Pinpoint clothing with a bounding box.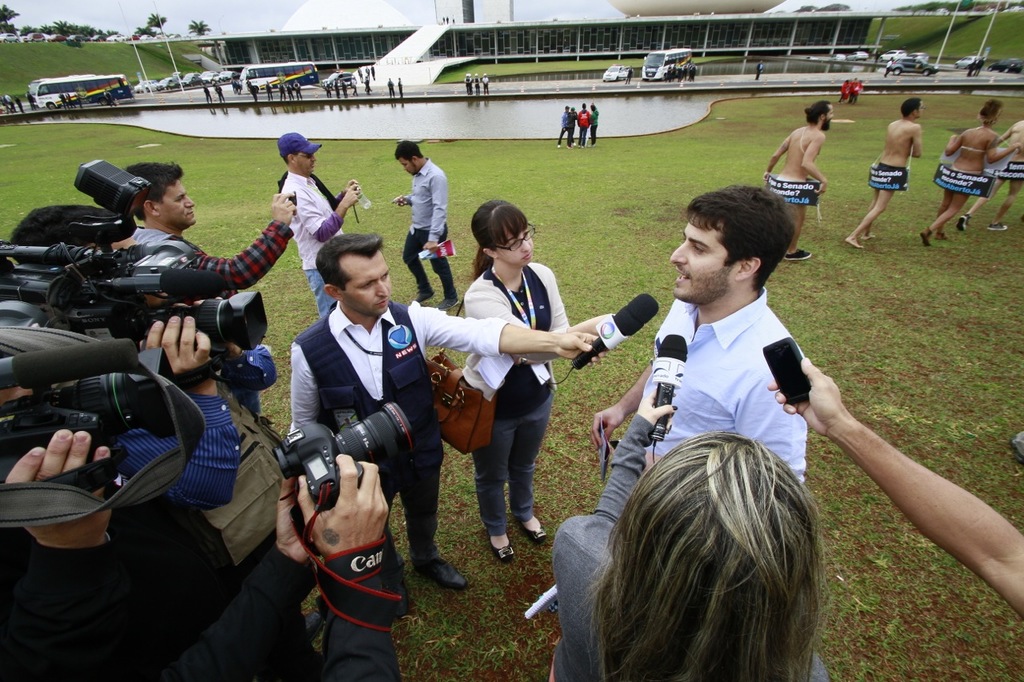
BBox(0, 497, 303, 665).
